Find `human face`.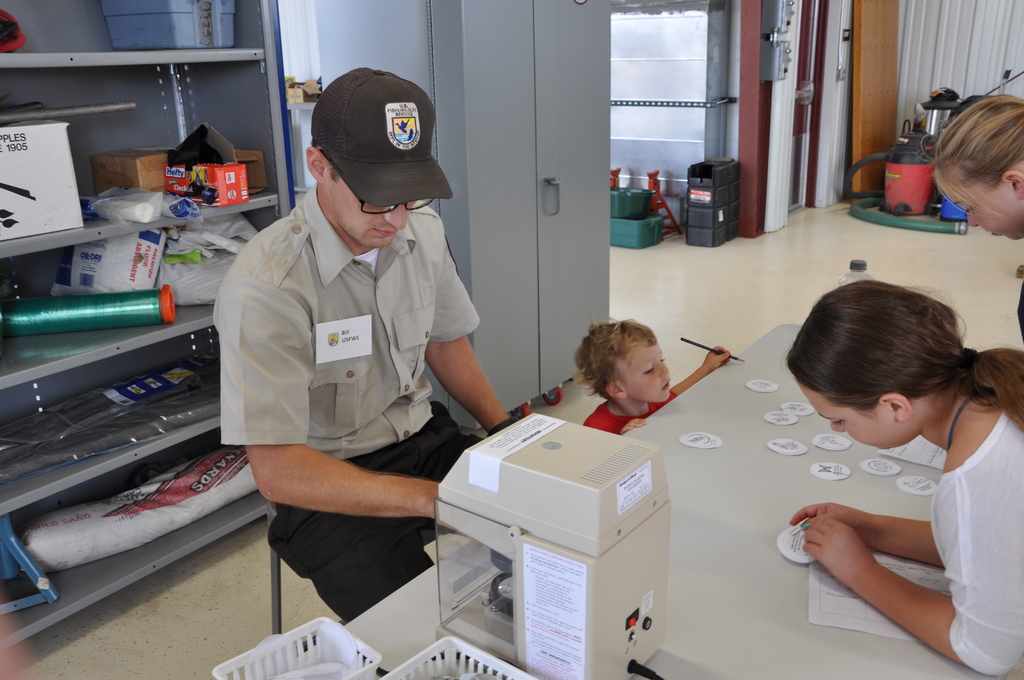
BBox(939, 173, 1023, 245).
